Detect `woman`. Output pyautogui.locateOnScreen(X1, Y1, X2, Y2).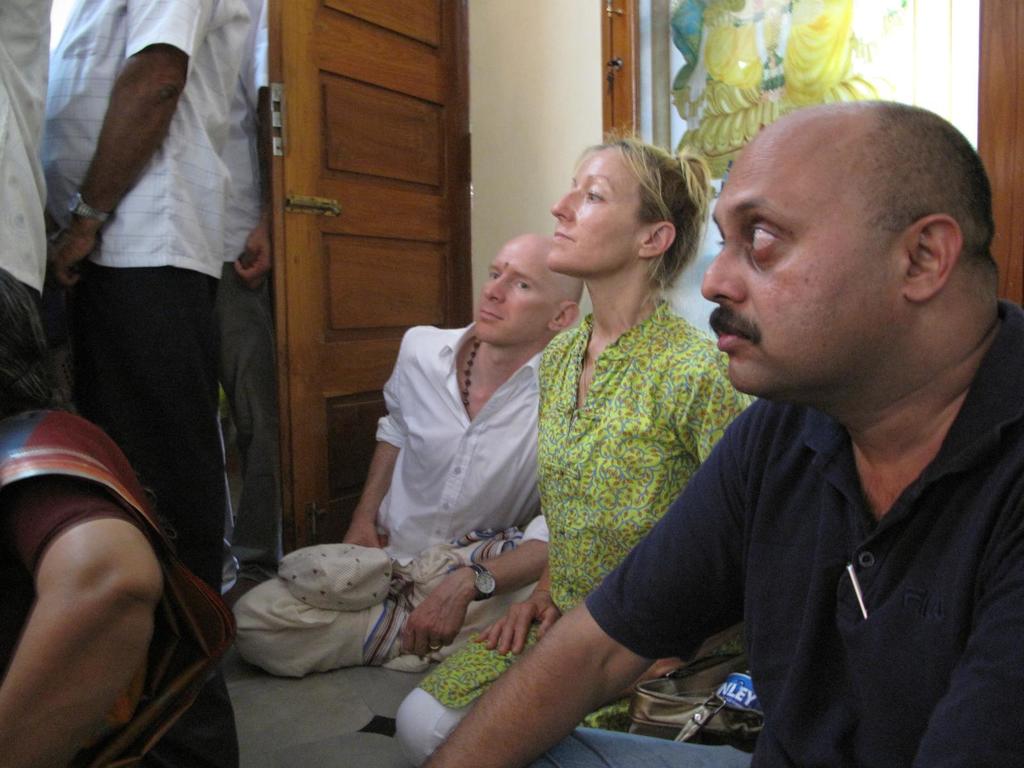
pyautogui.locateOnScreen(0, 265, 235, 767).
